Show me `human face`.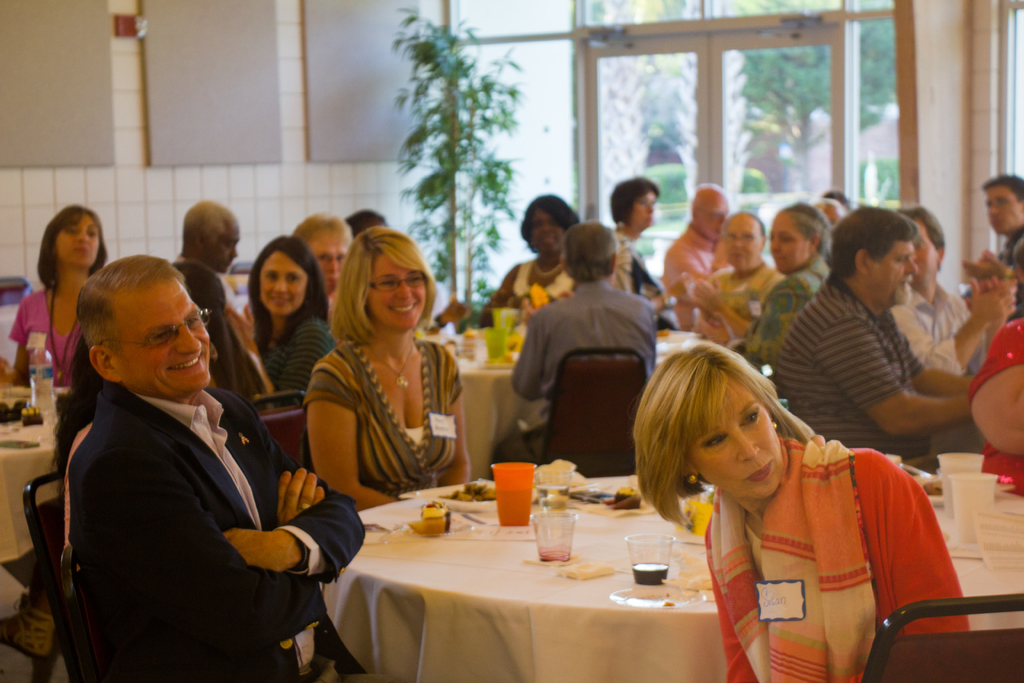
`human face` is here: l=766, t=216, r=803, b=272.
